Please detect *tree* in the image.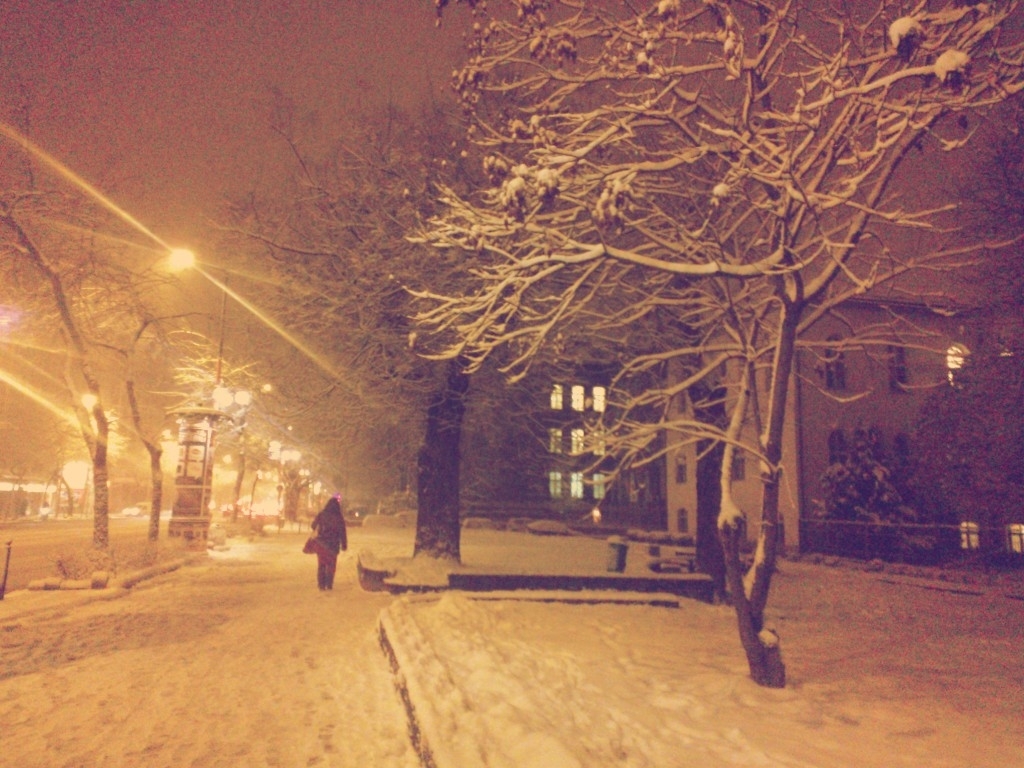
select_region(212, 58, 701, 550).
